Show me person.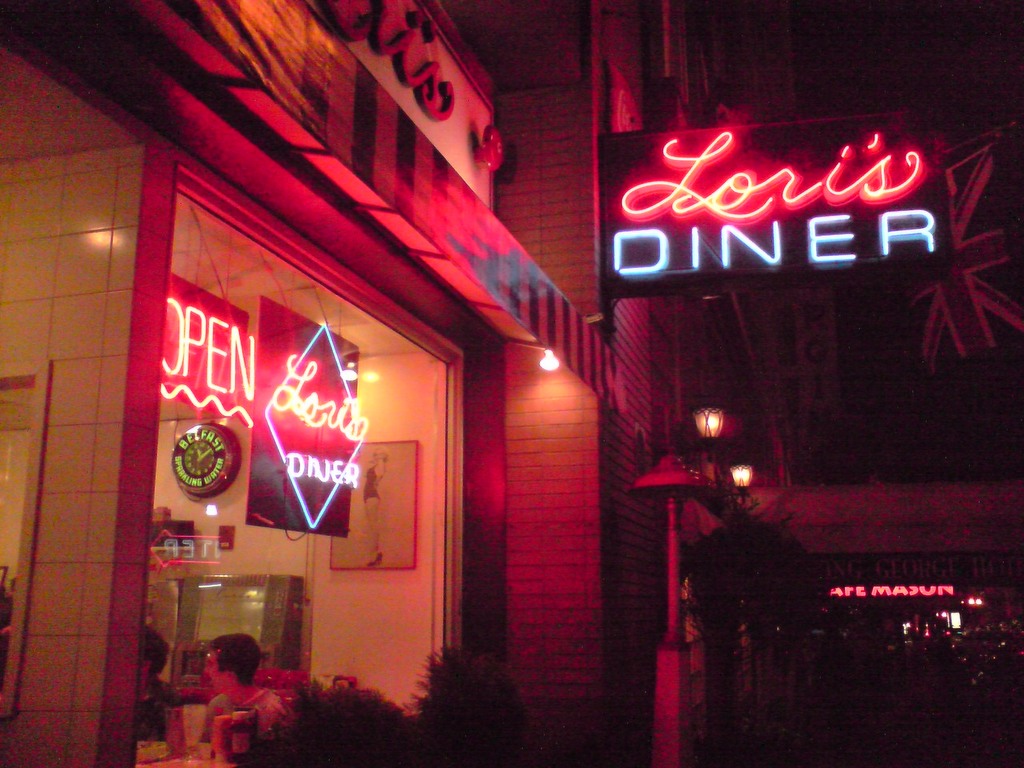
person is here: l=176, t=629, r=290, b=758.
